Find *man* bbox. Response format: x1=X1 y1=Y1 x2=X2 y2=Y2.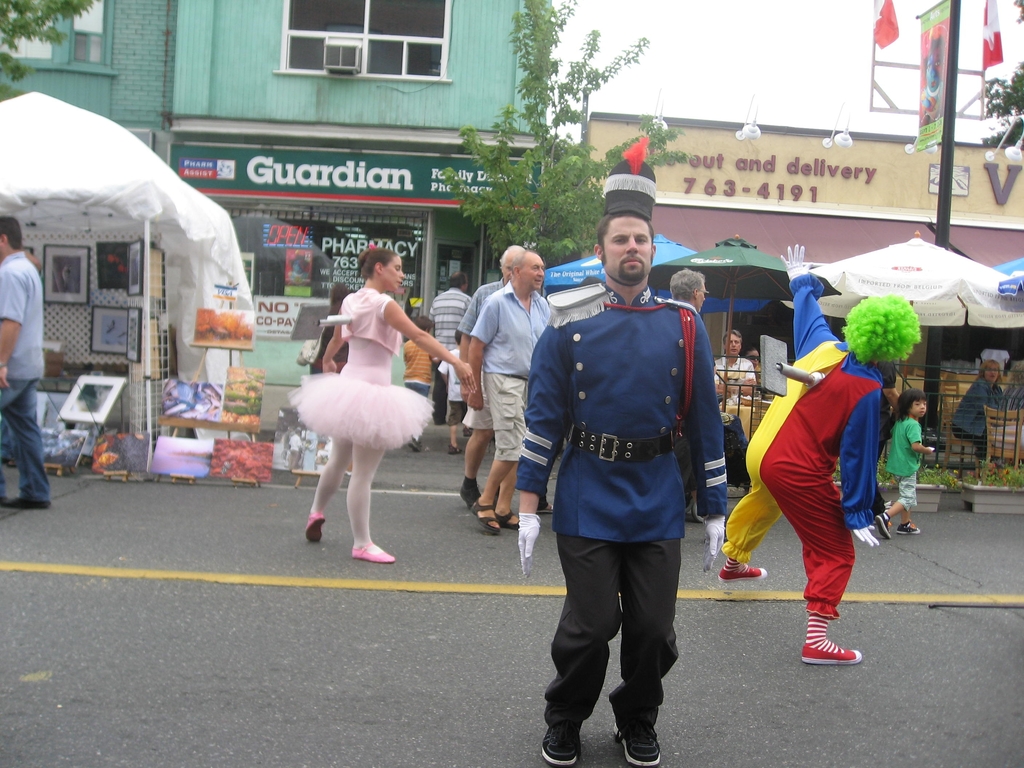
x1=511 y1=159 x2=722 y2=767.
